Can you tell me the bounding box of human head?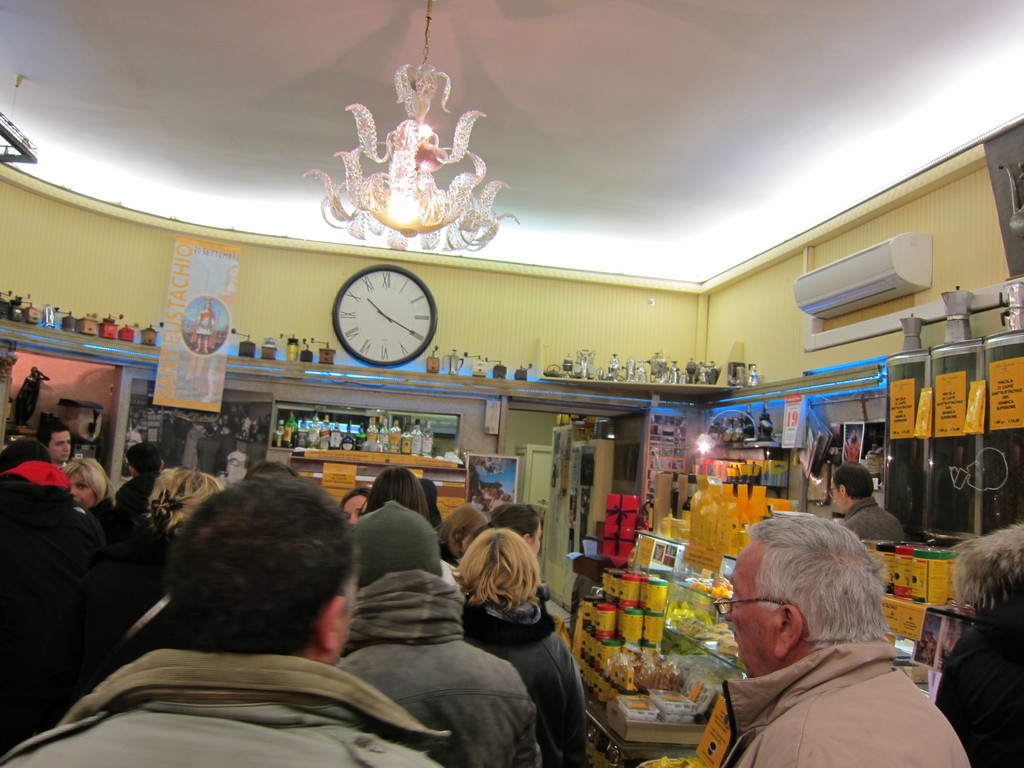
x1=351, y1=504, x2=445, y2=621.
